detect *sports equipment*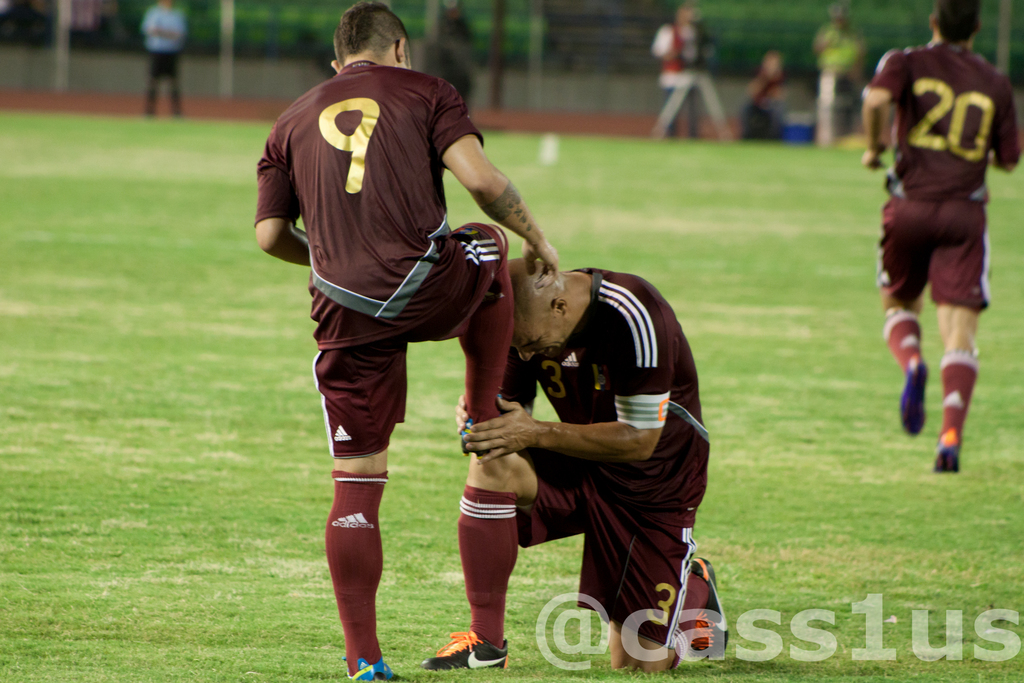
(348, 658, 412, 682)
